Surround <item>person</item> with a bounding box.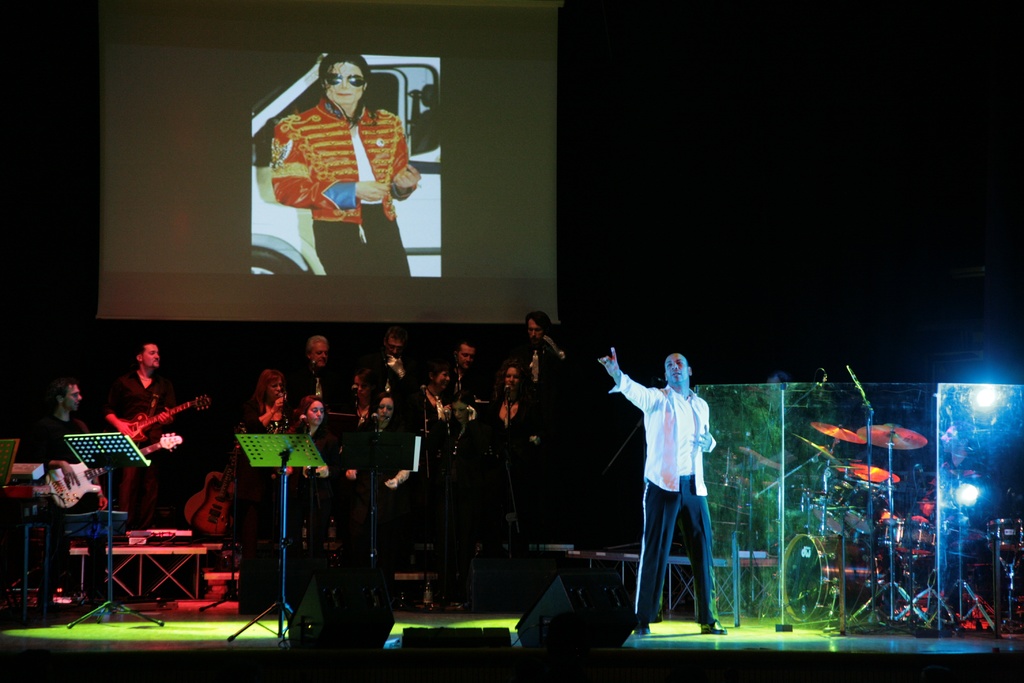
[x1=621, y1=325, x2=730, y2=638].
